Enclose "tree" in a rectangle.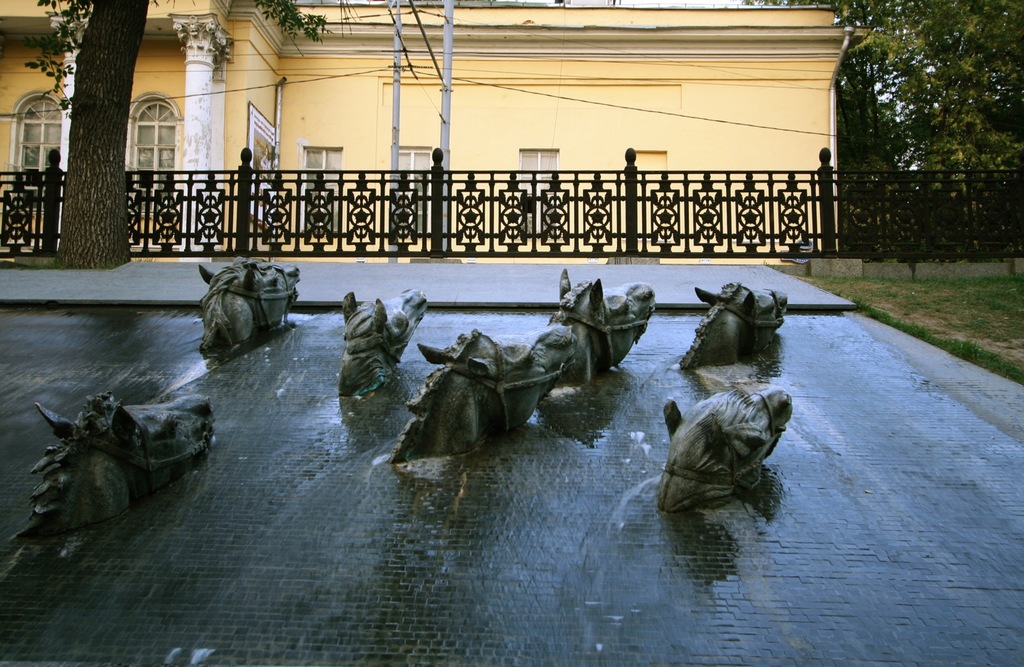
box(739, 0, 1023, 269).
